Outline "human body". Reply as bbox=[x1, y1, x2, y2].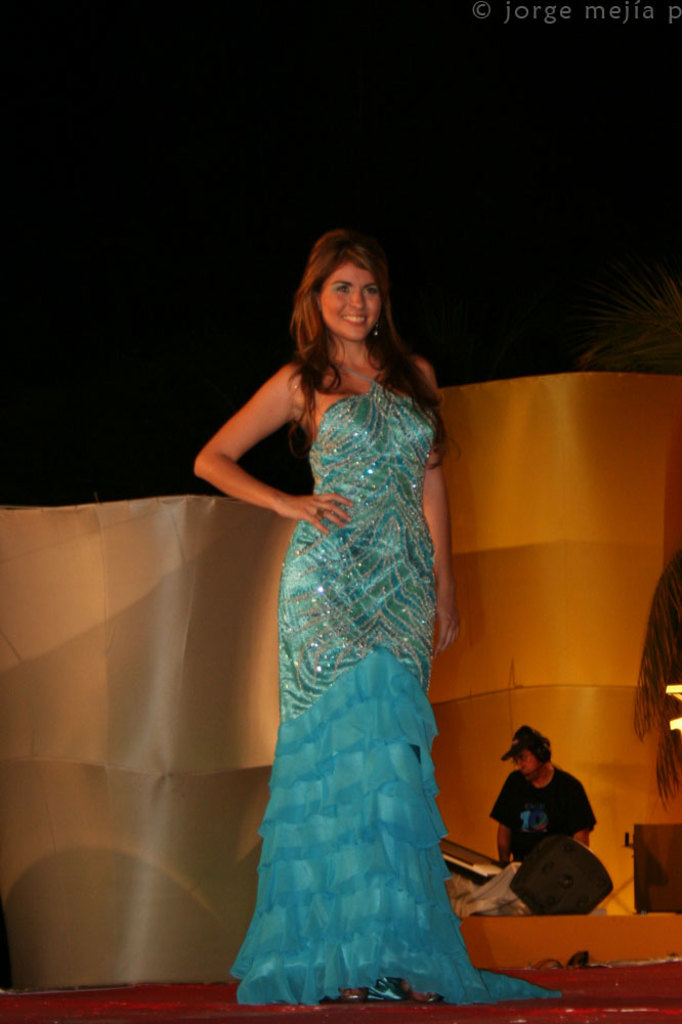
bbox=[488, 722, 595, 860].
